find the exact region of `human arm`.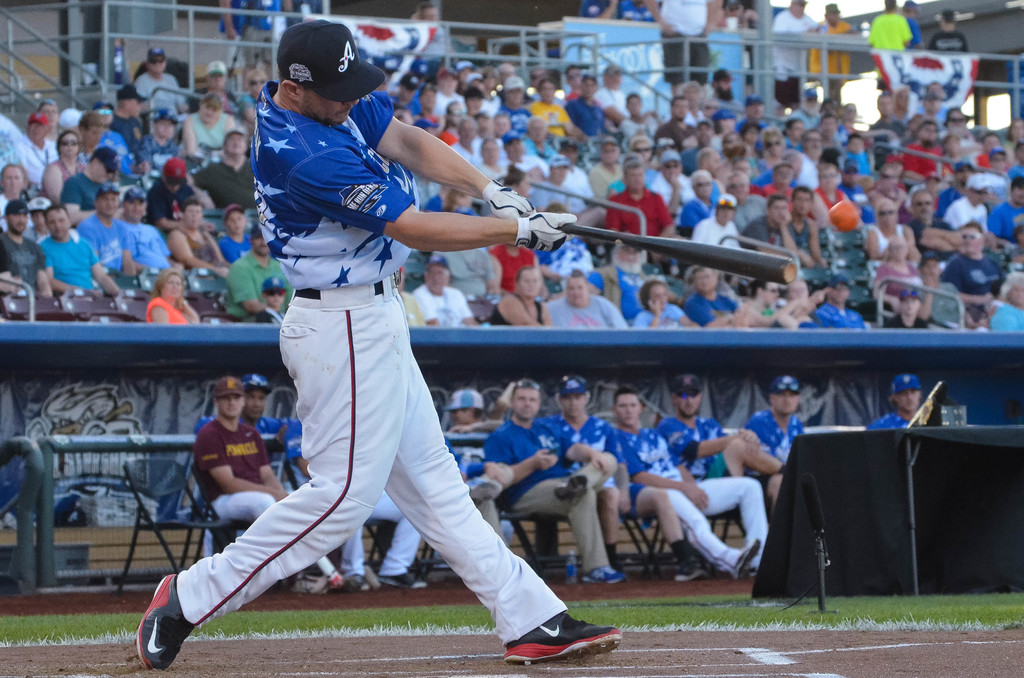
Exact region: x1=736 y1=408 x2=761 y2=441.
